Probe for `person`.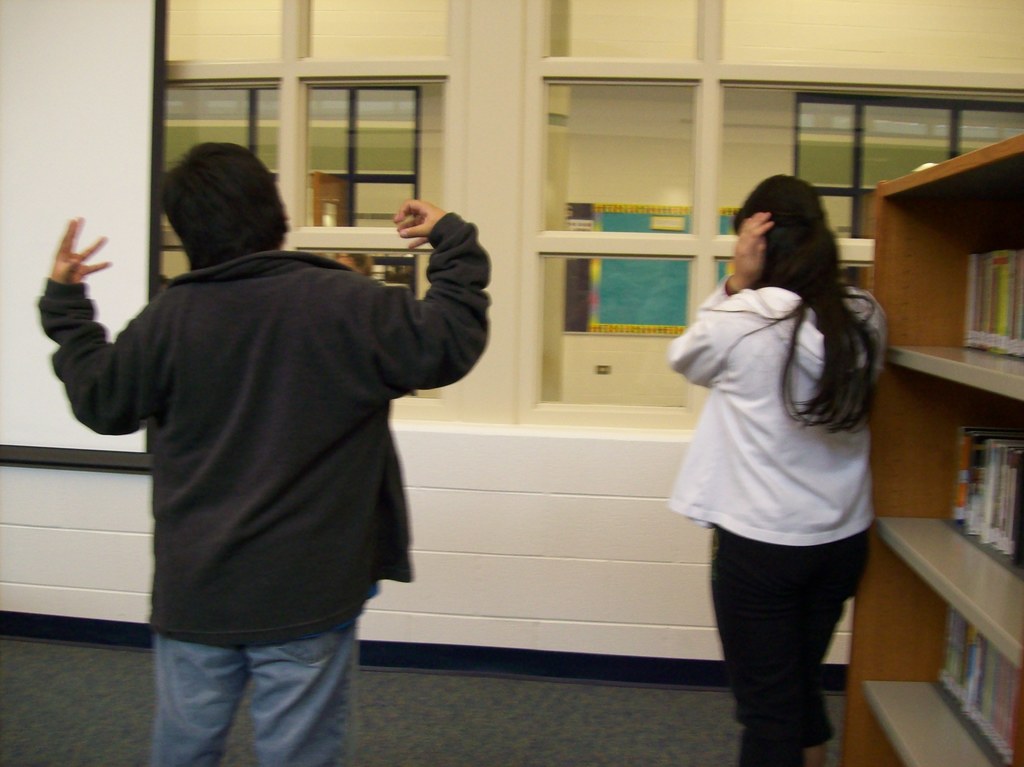
Probe result: <region>666, 172, 892, 764</region>.
